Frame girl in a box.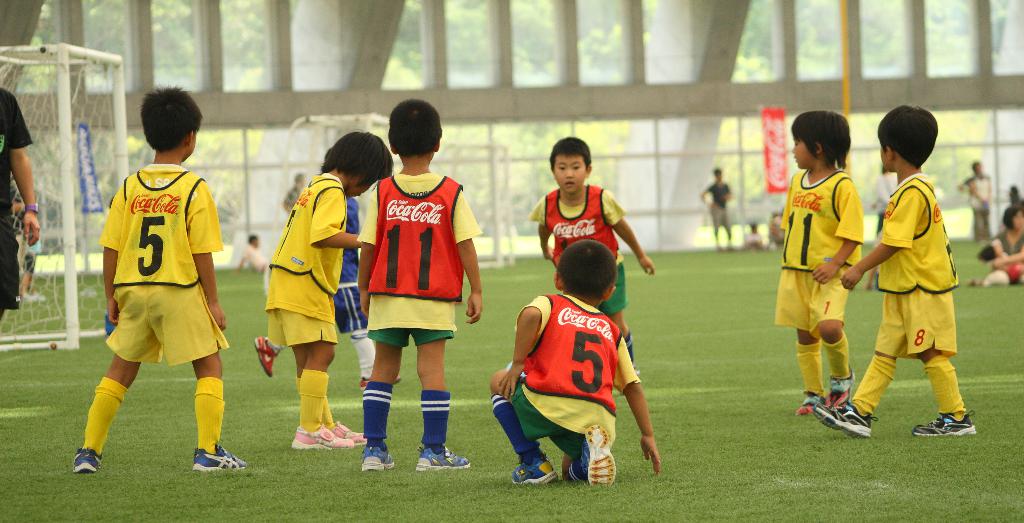
[271, 133, 396, 452].
